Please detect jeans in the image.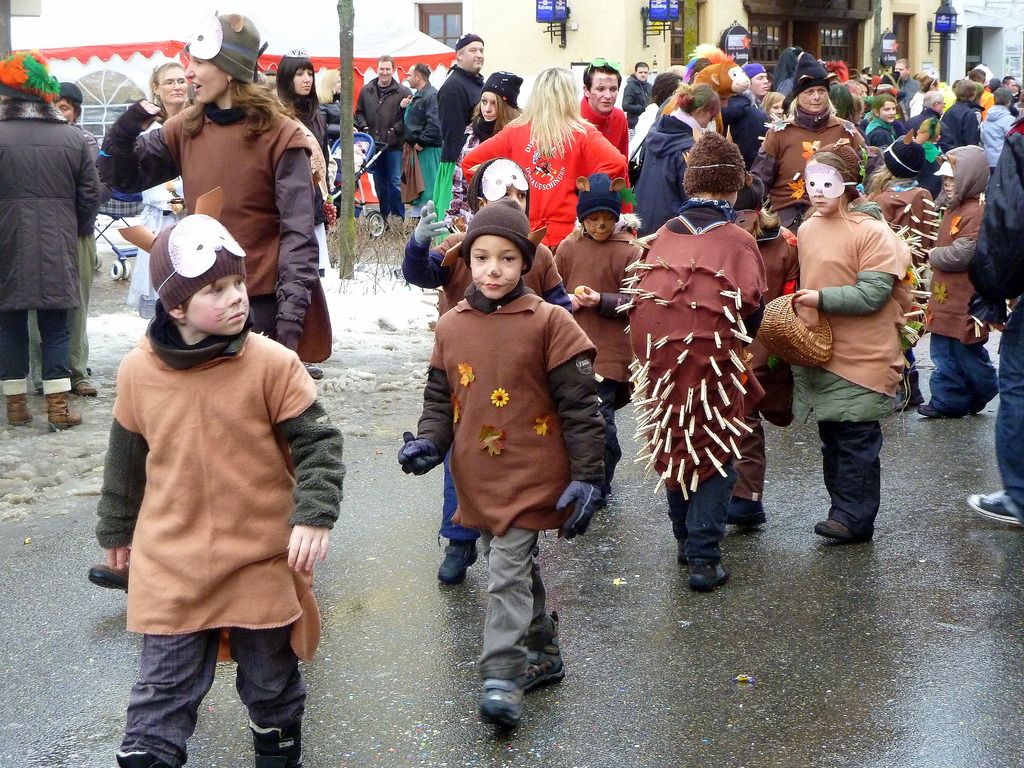
locate(938, 328, 992, 410).
